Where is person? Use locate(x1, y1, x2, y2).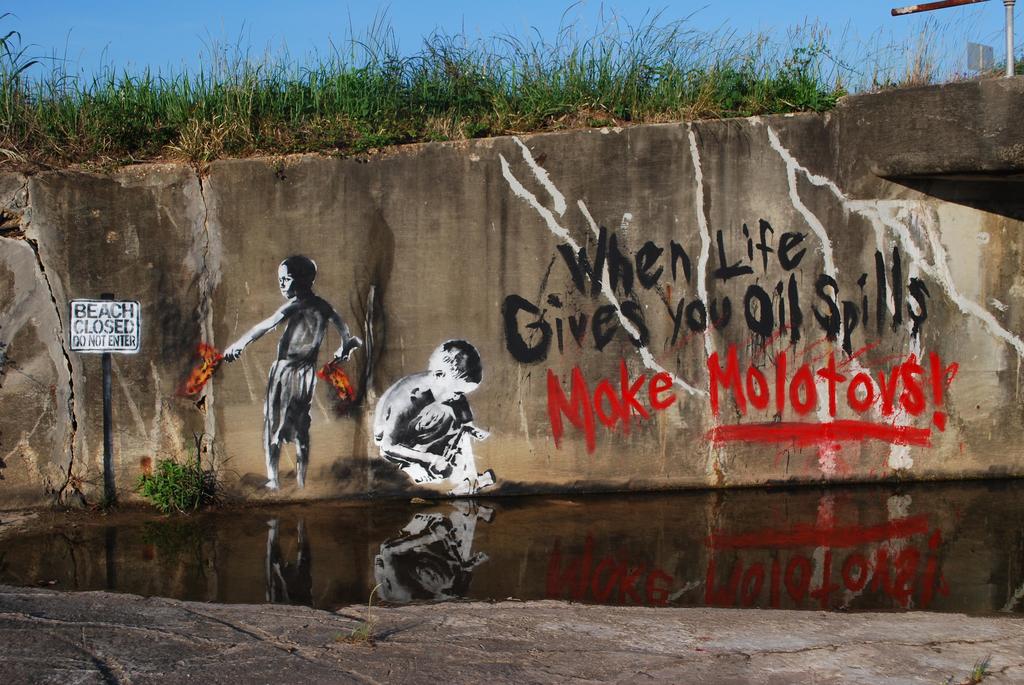
locate(233, 275, 343, 510).
